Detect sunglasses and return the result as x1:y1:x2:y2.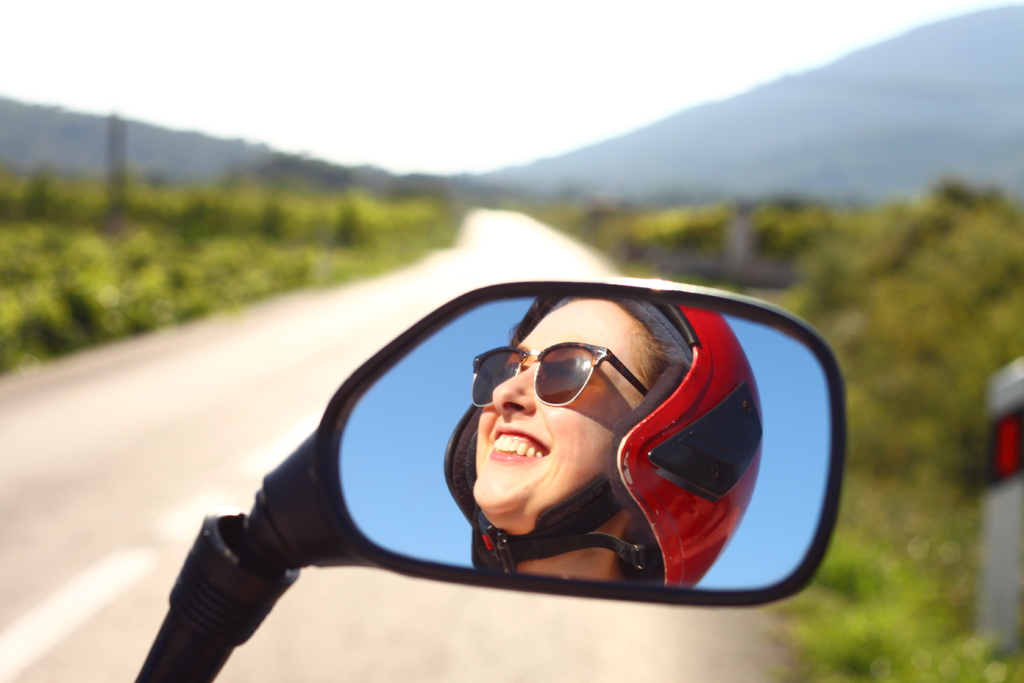
471:338:650:406.
